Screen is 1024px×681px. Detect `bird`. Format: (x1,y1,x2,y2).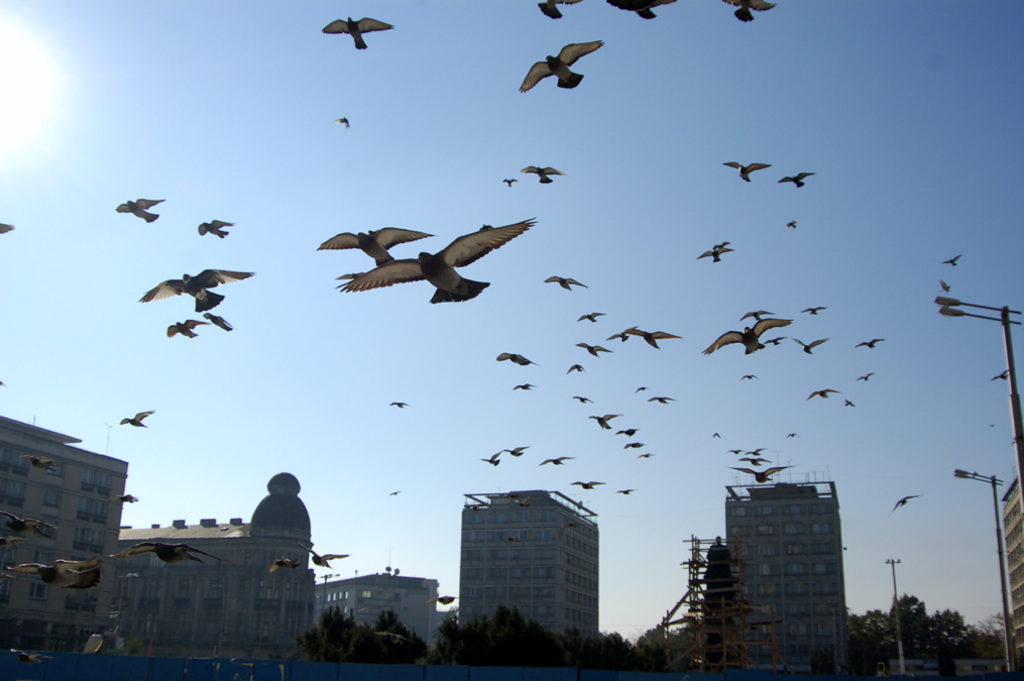
(196,219,239,233).
